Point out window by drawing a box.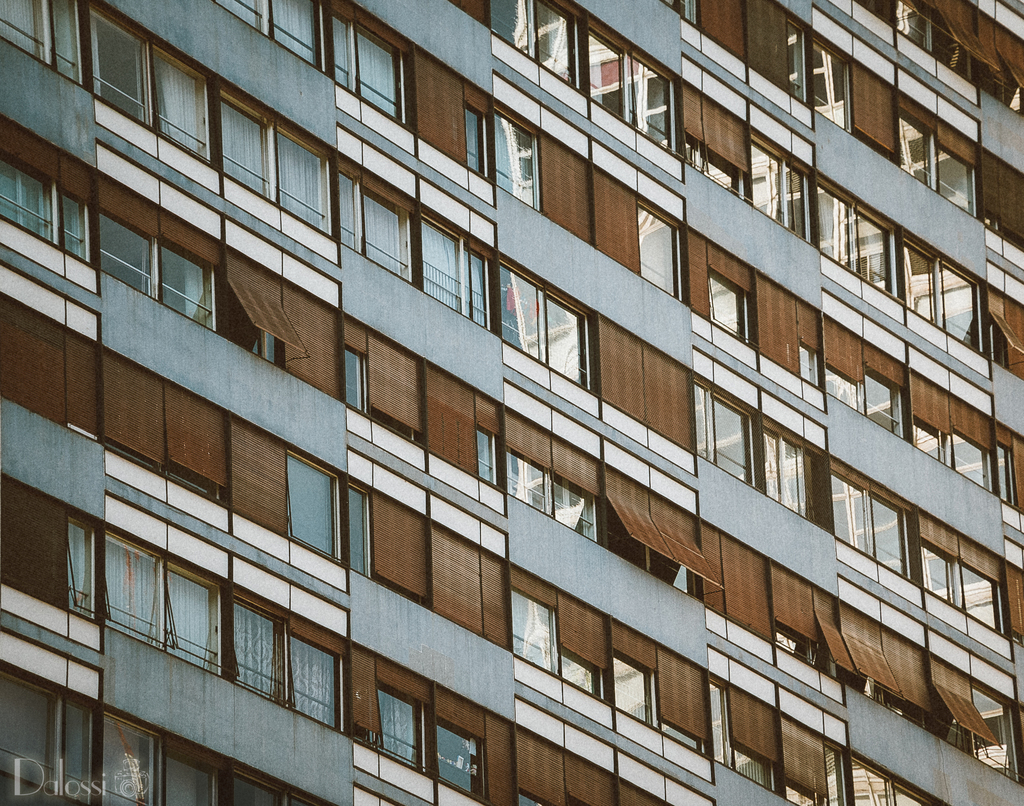
region(612, 616, 714, 761).
